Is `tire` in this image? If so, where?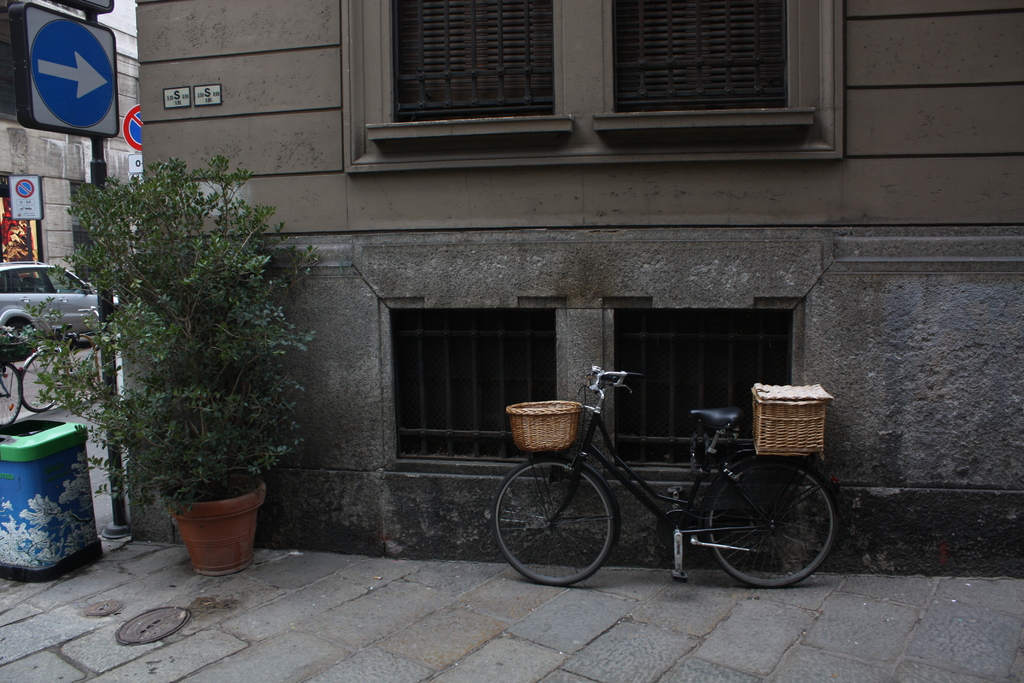
Yes, at <box>18,352,65,412</box>.
